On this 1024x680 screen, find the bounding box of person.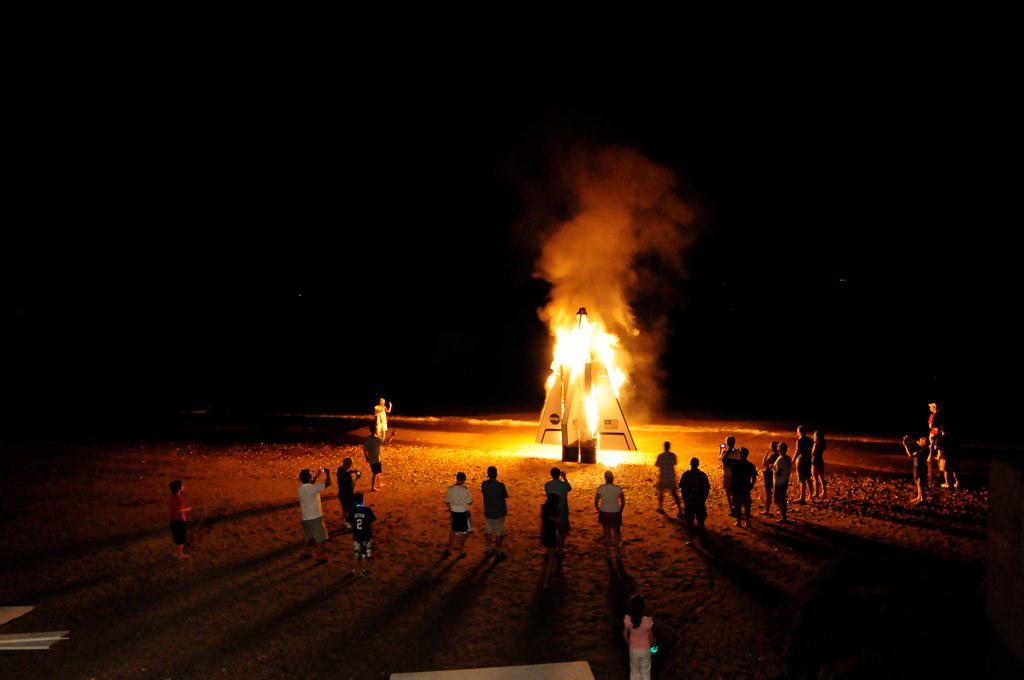
Bounding box: bbox(773, 440, 792, 518).
